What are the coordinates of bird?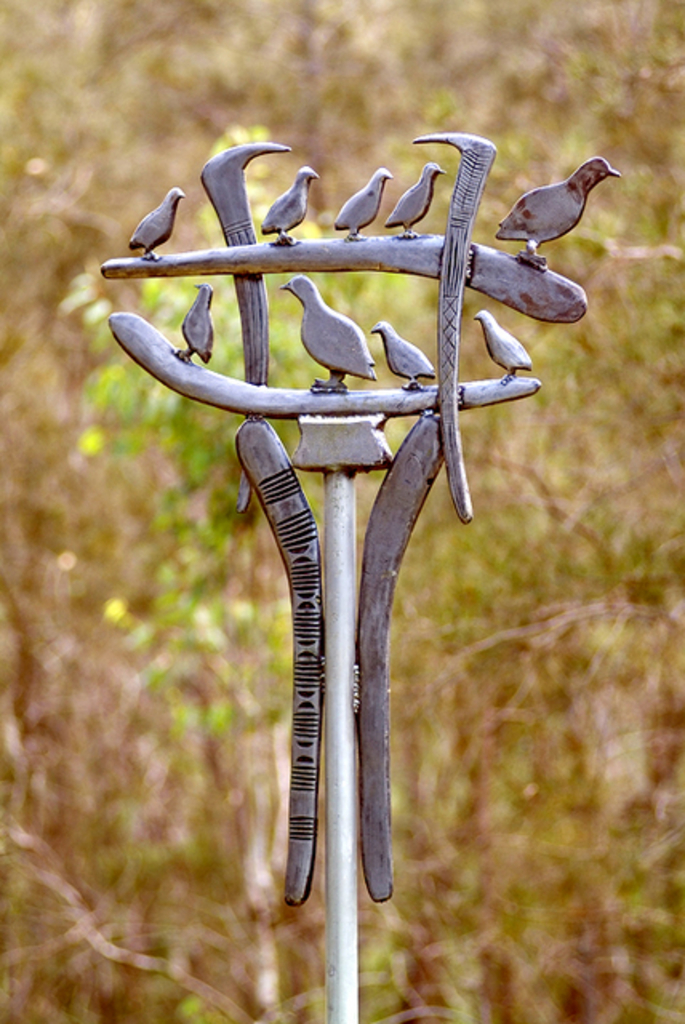
bbox(128, 178, 186, 256).
